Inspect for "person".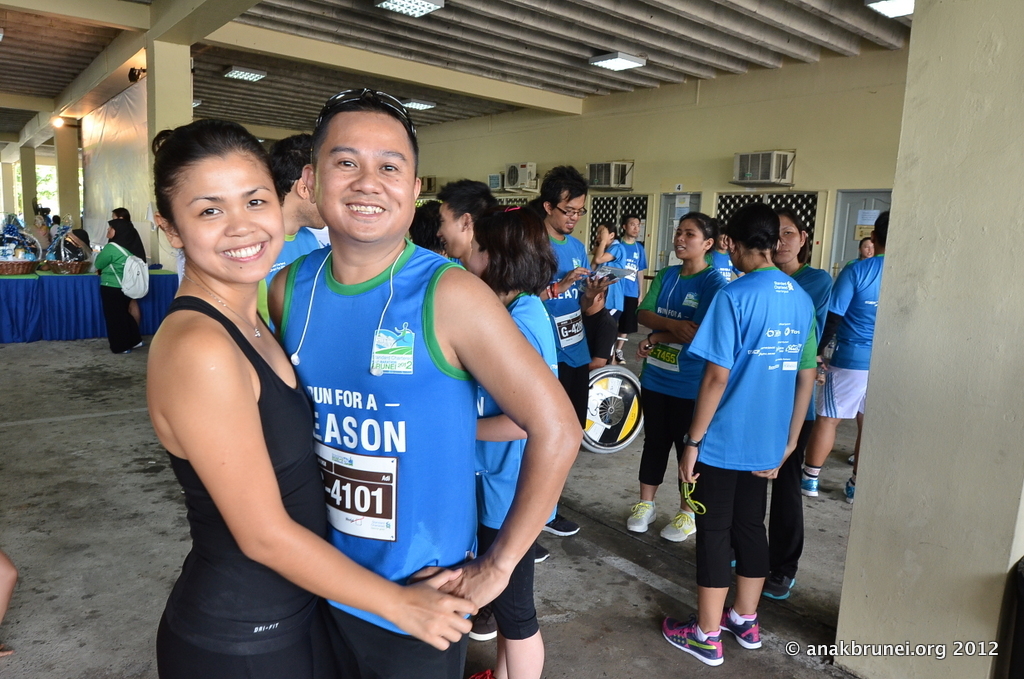
Inspection: {"x1": 614, "y1": 206, "x2": 731, "y2": 541}.
